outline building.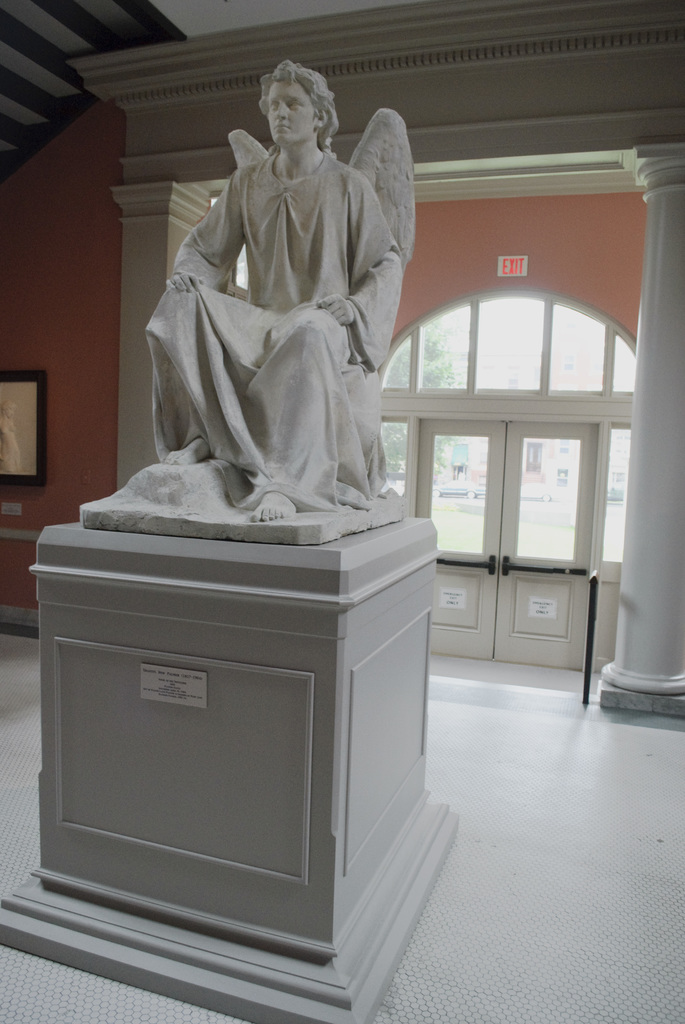
Outline: select_region(0, 0, 684, 1023).
